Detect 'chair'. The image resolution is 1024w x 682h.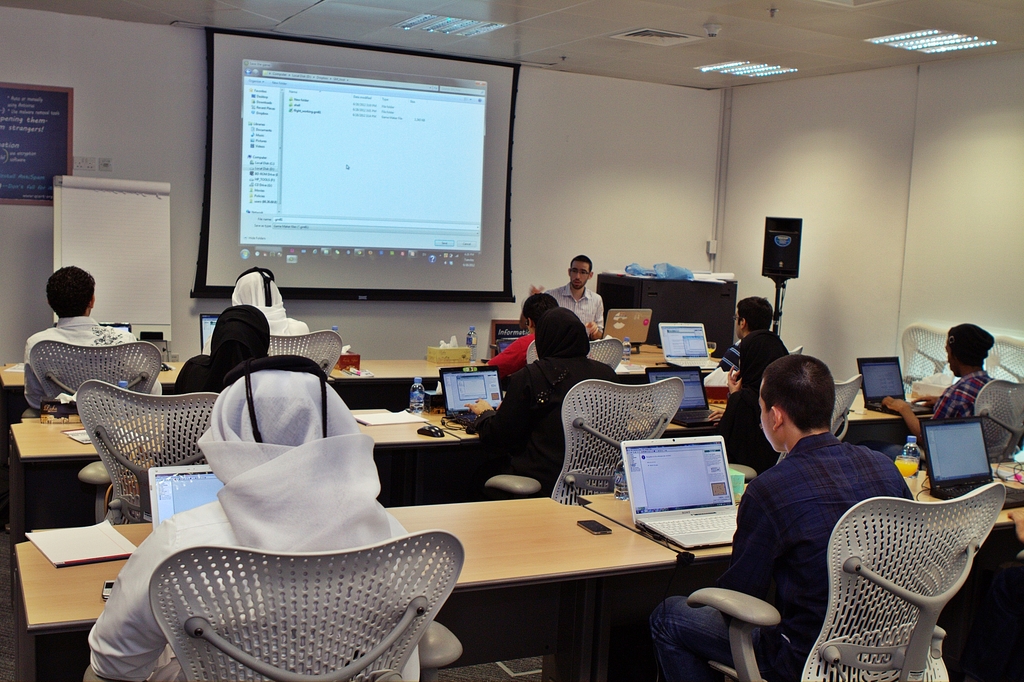
728 372 865 472.
